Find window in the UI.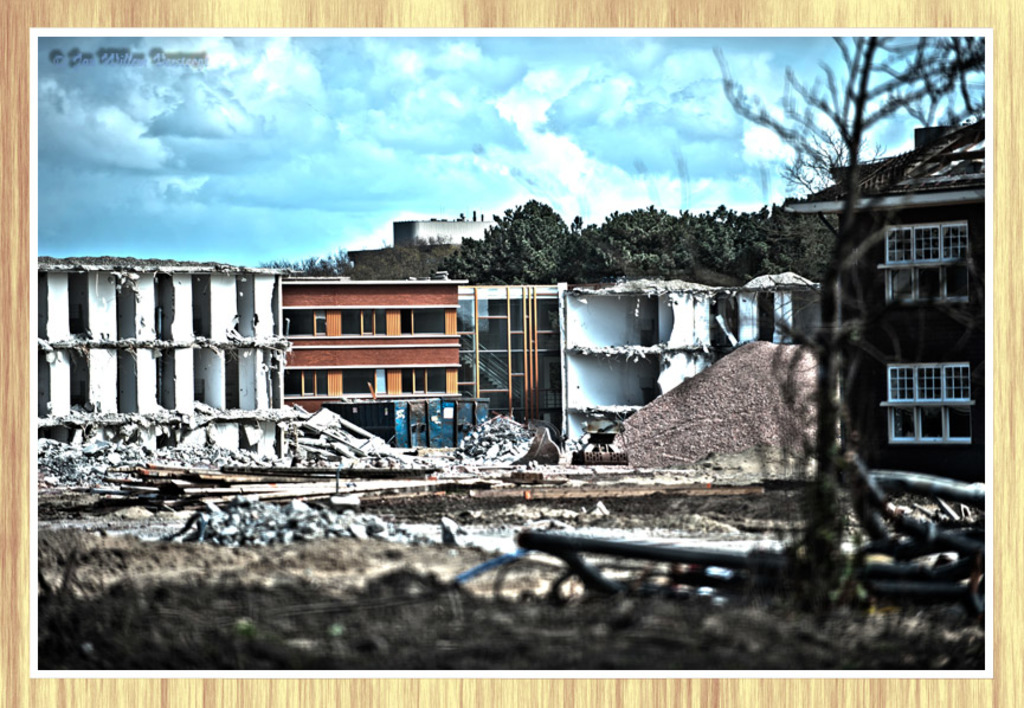
UI element at <region>399, 307, 449, 336</region>.
